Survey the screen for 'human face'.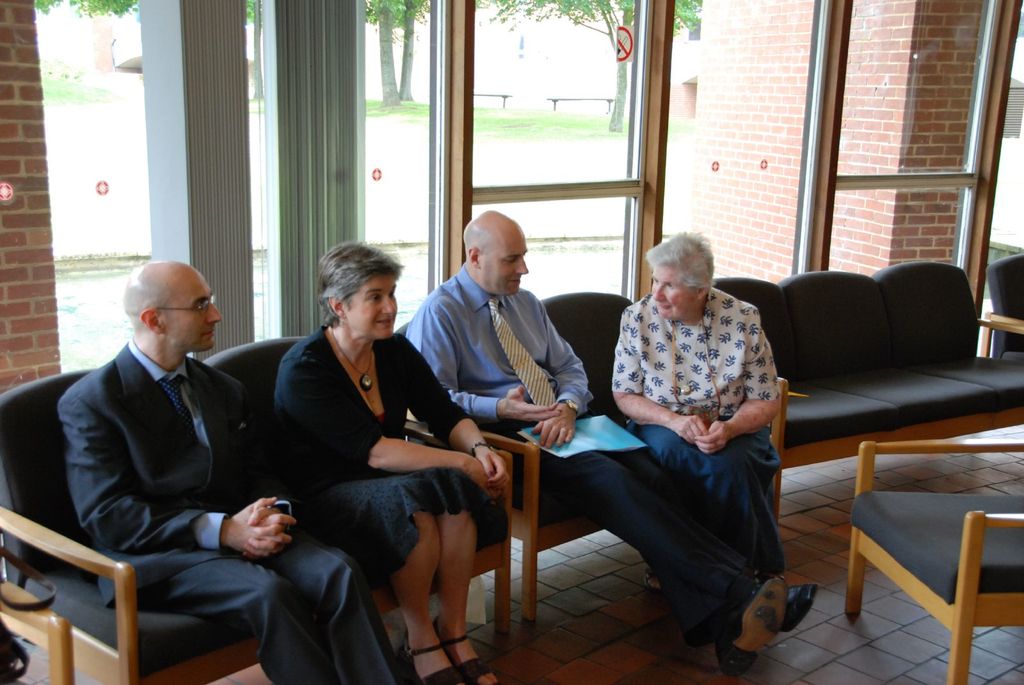
Survey found: x1=650 y1=265 x2=700 y2=319.
